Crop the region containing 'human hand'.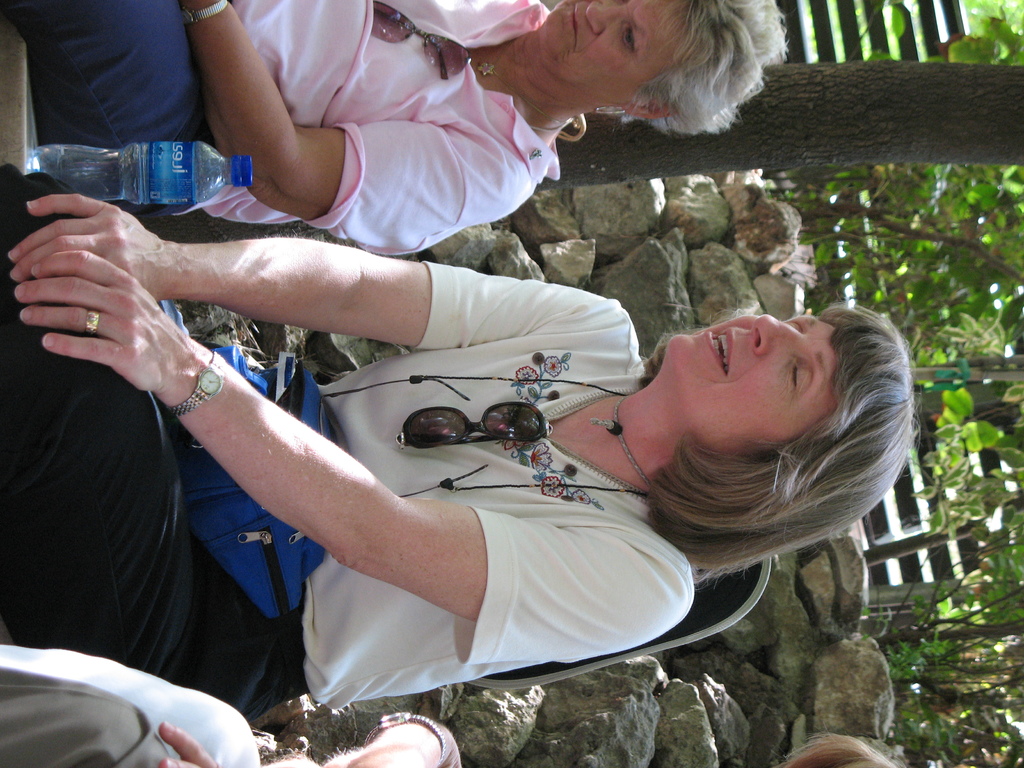
Crop region: 154 719 221 767.
